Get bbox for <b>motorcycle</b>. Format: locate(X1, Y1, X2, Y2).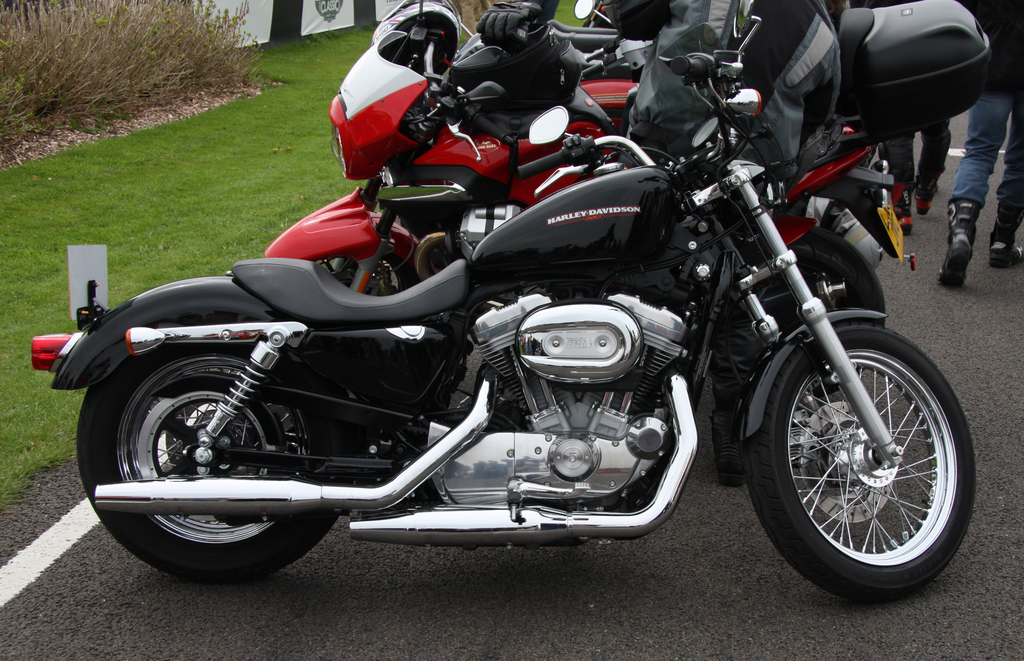
locate(259, 0, 918, 433).
